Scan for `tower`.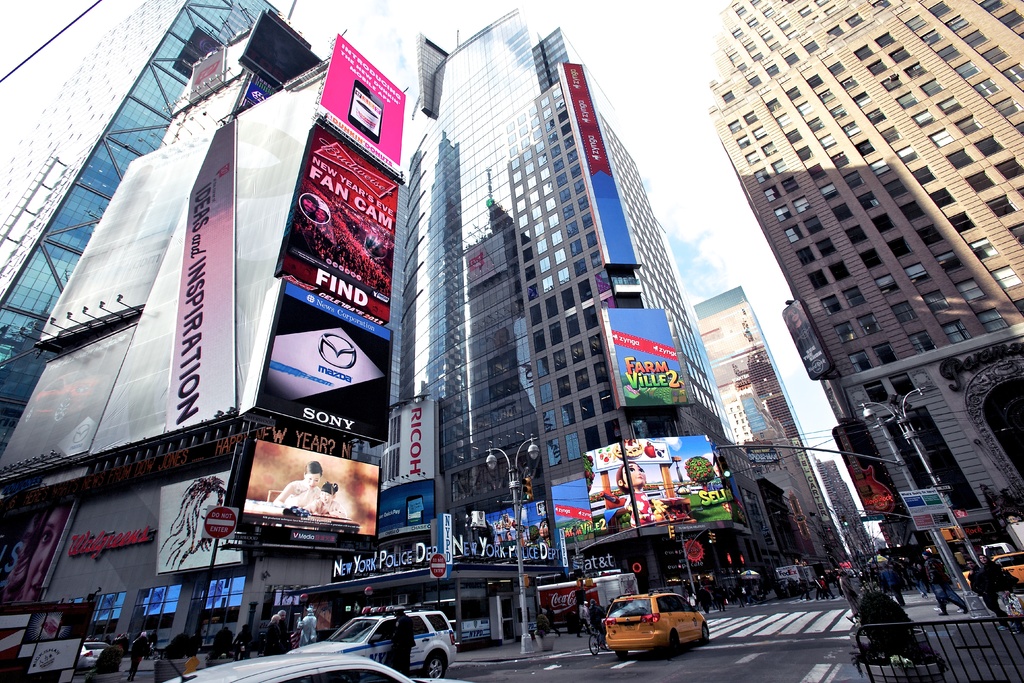
Scan result: pyautogui.locateOnScreen(704, 263, 855, 589).
